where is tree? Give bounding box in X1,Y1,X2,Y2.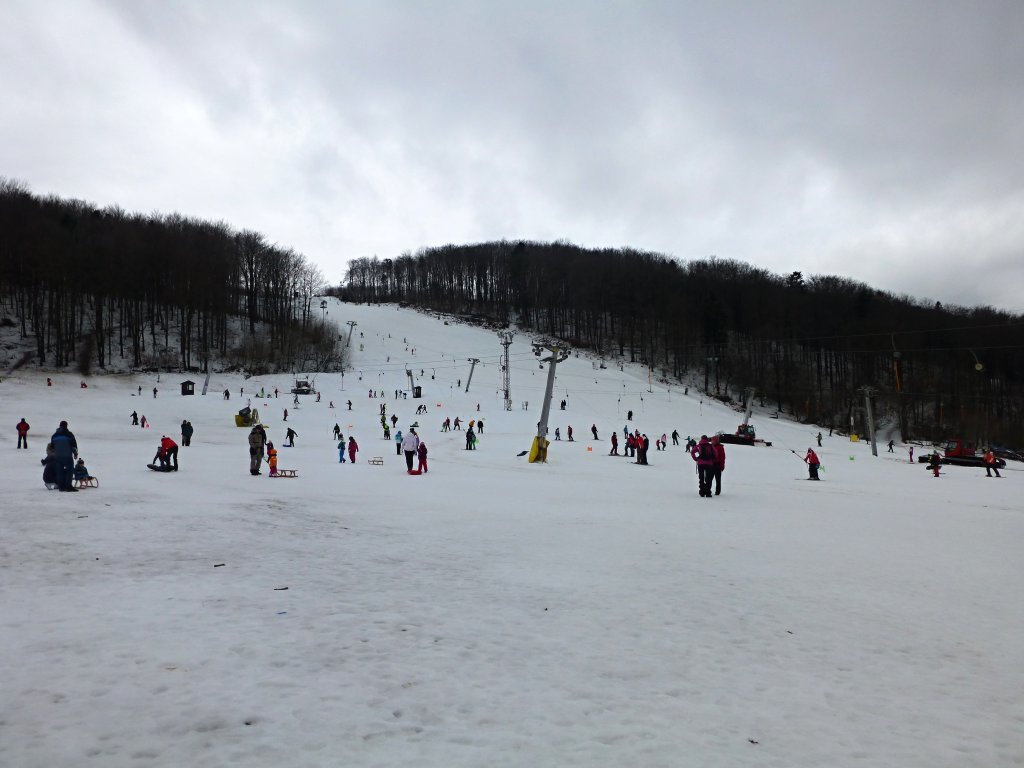
0,177,329,374.
